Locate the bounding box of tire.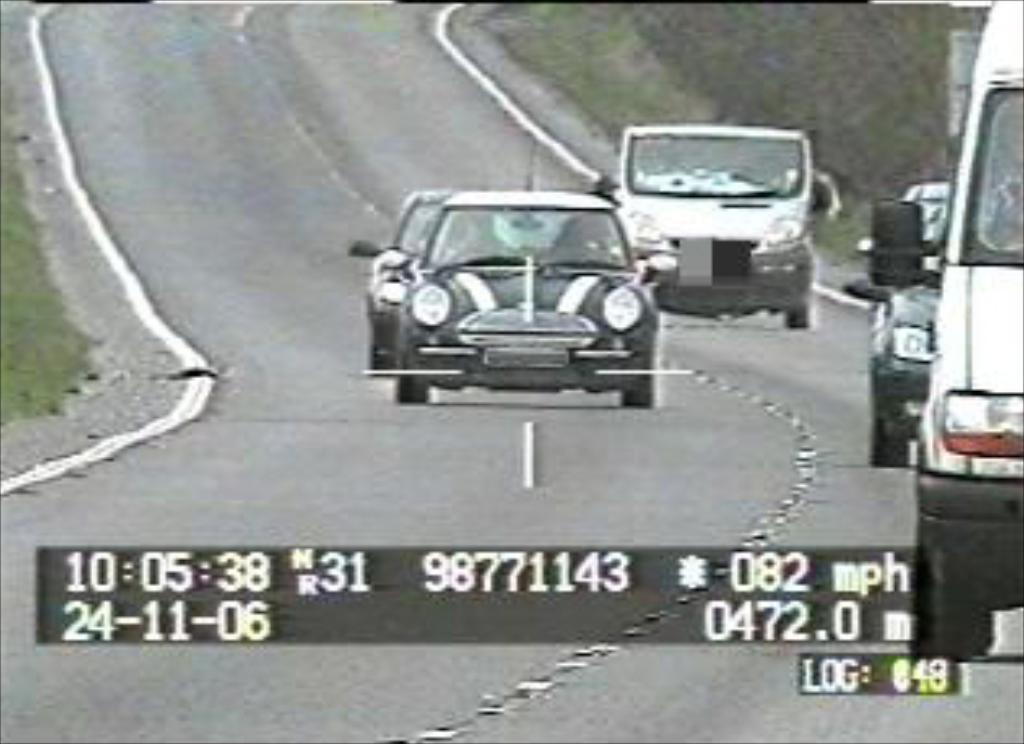
Bounding box: [618, 380, 653, 413].
